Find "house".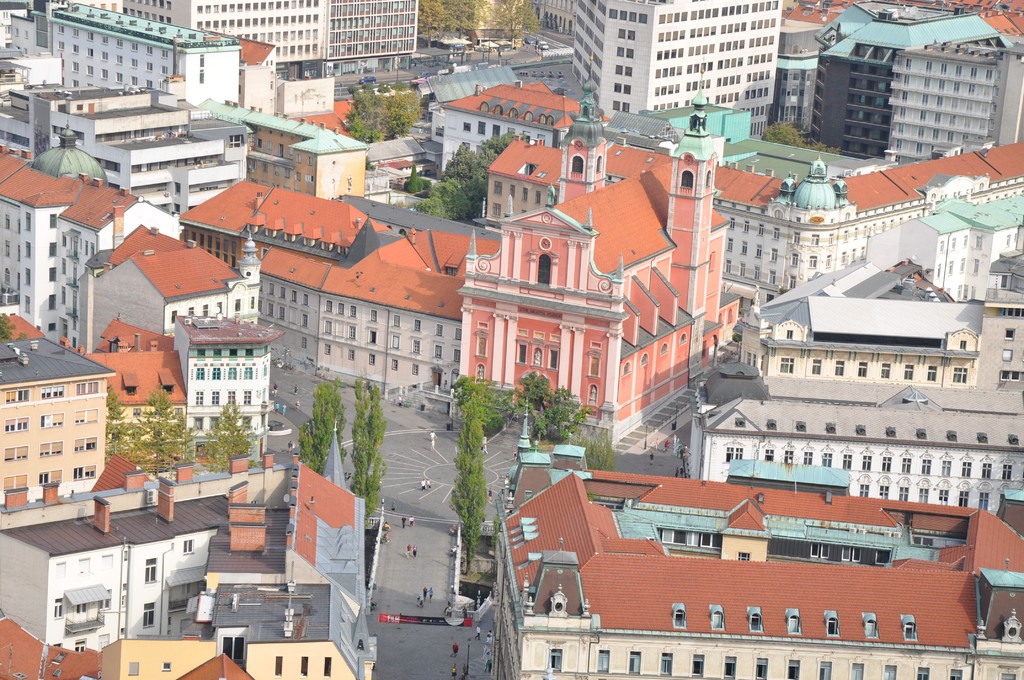
122, 0, 325, 61.
